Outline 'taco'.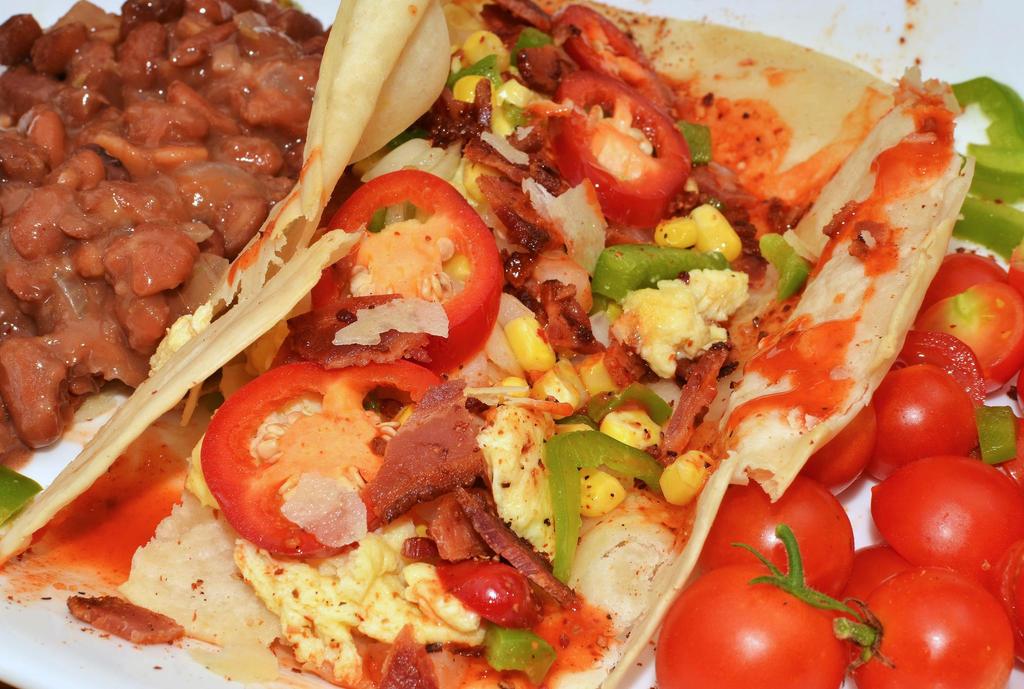
Outline: 0,0,980,688.
